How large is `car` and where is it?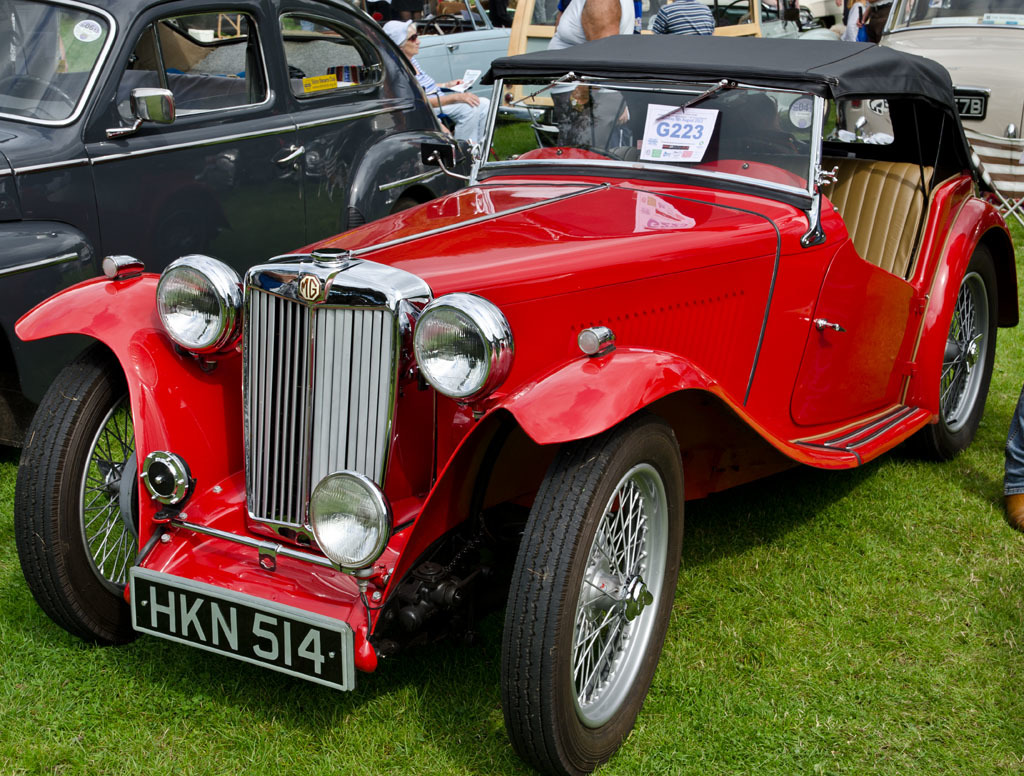
Bounding box: rect(363, 0, 517, 101).
